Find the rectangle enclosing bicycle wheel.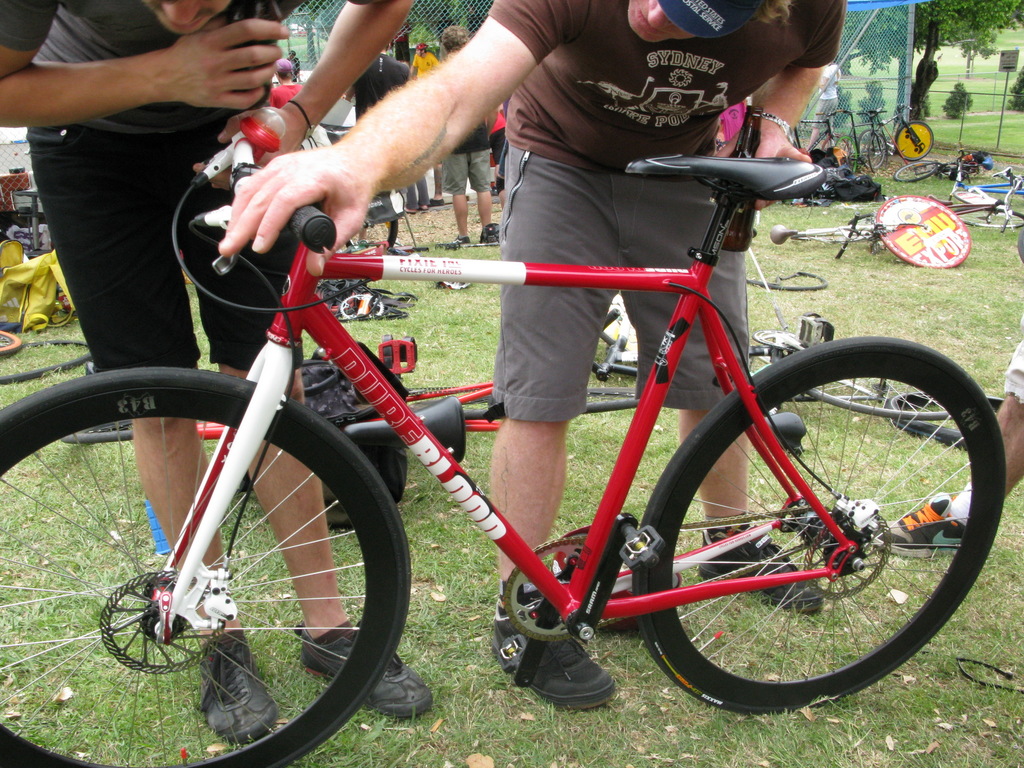
(x1=784, y1=344, x2=969, y2=420).
